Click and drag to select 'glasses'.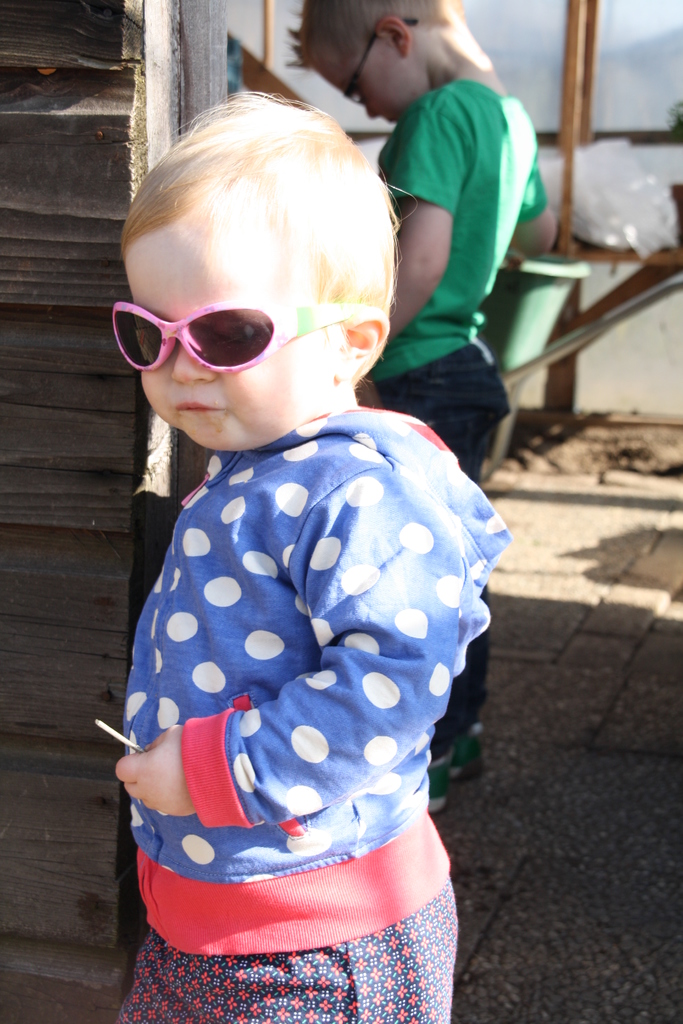
Selection: Rect(336, 17, 418, 106).
